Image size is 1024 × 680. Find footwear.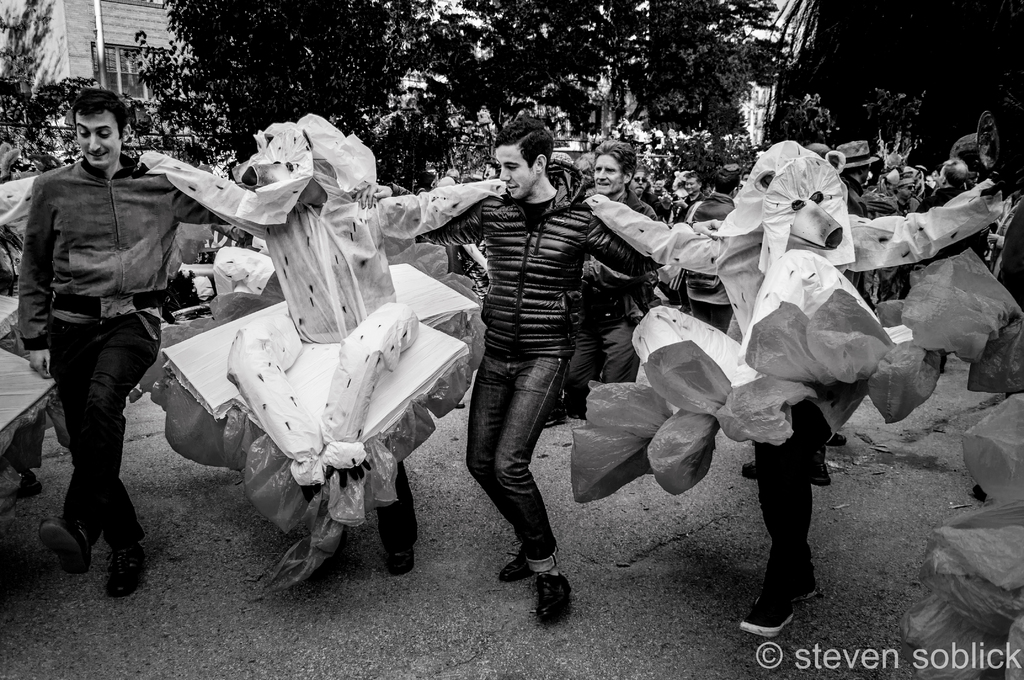
[17,465,38,494].
